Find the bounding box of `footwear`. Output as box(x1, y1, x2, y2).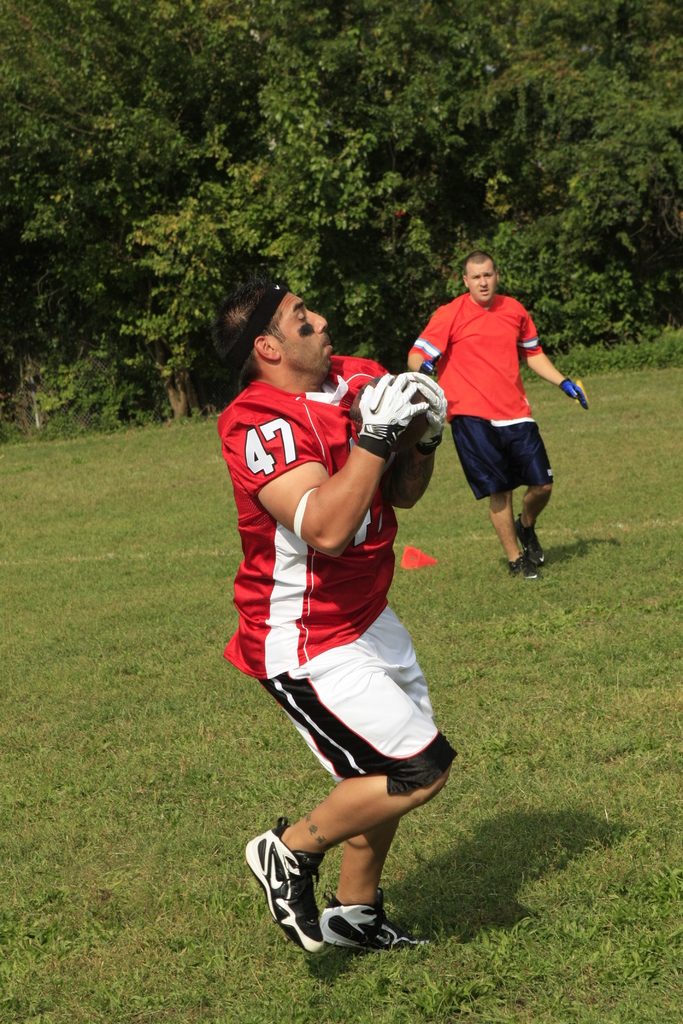
box(502, 552, 531, 580).
